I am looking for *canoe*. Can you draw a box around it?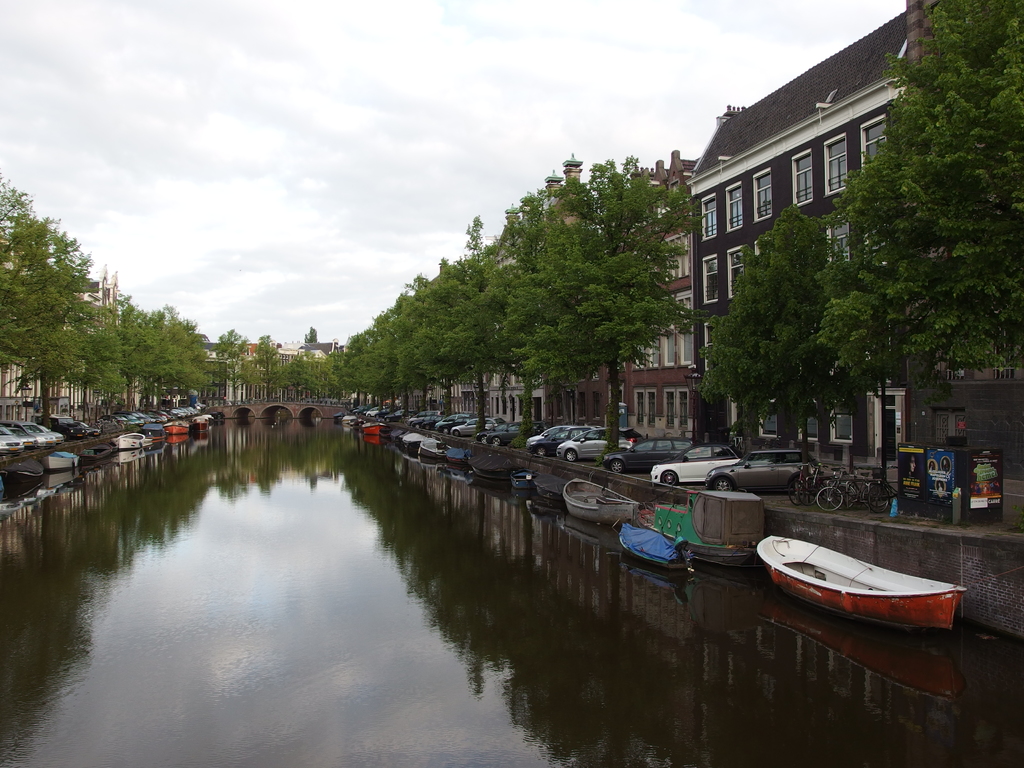
Sure, the bounding box is (left=417, top=433, right=451, bottom=465).
